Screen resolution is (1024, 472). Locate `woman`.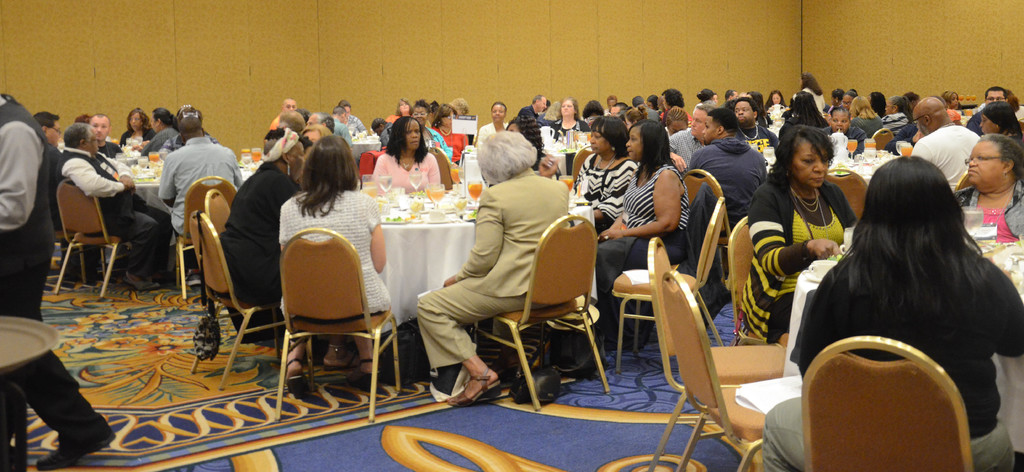
locate(586, 120, 709, 344).
